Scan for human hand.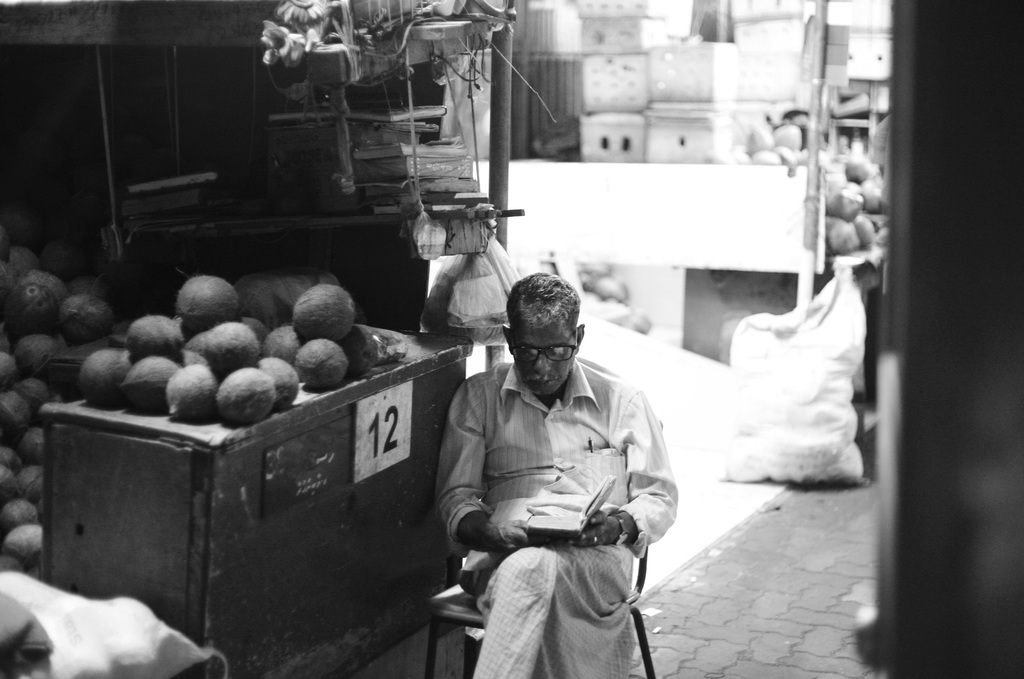
Scan result: [left=576, top=507, right=620, bottom=545].
